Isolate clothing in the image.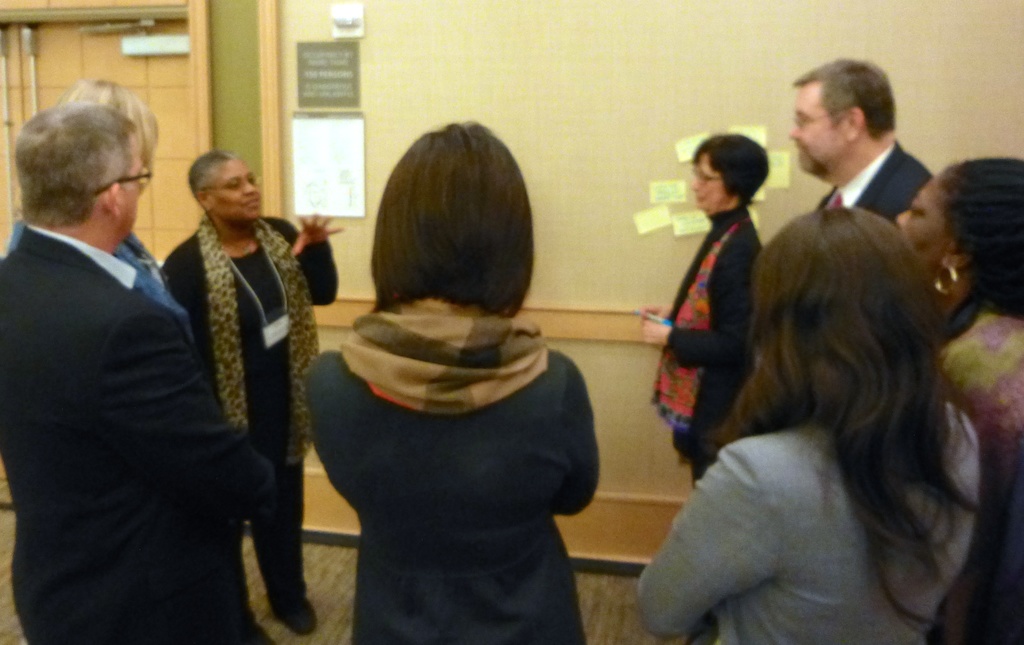
Isolated region: 305, 244, 621, 644.
